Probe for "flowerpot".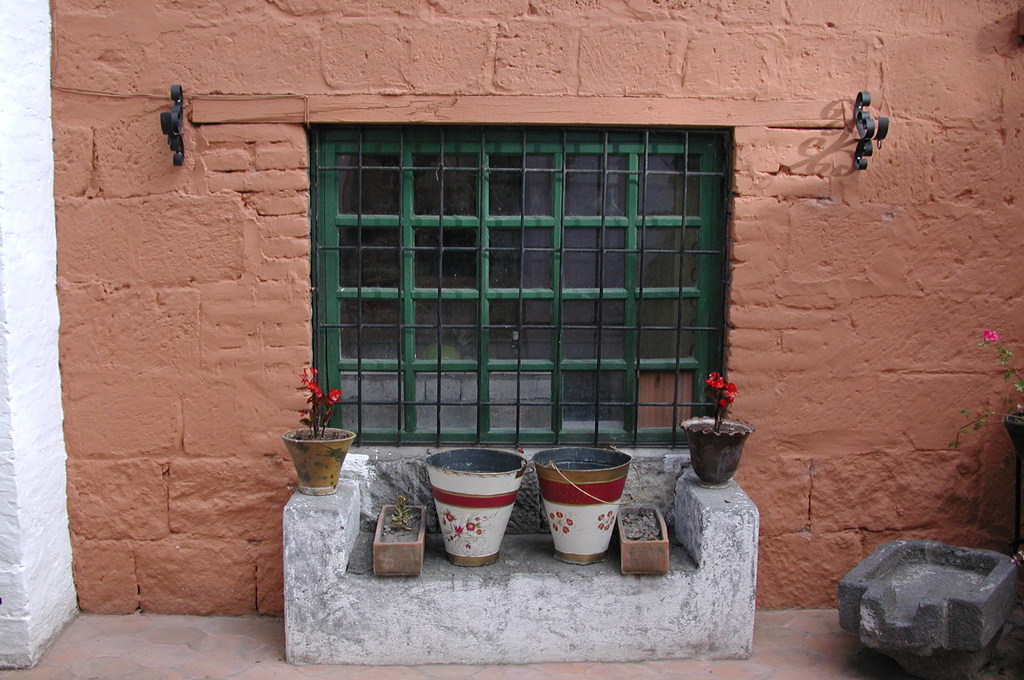
Probe result: (623, 503, 669, 578).
